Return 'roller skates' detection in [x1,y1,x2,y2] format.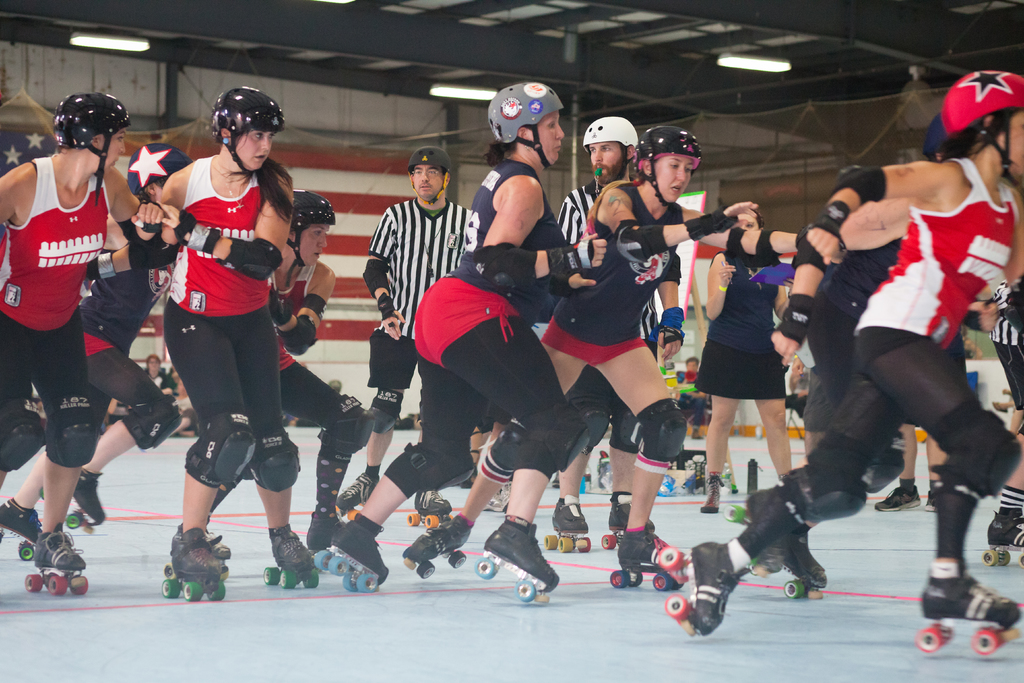
[540,495,594,553].
